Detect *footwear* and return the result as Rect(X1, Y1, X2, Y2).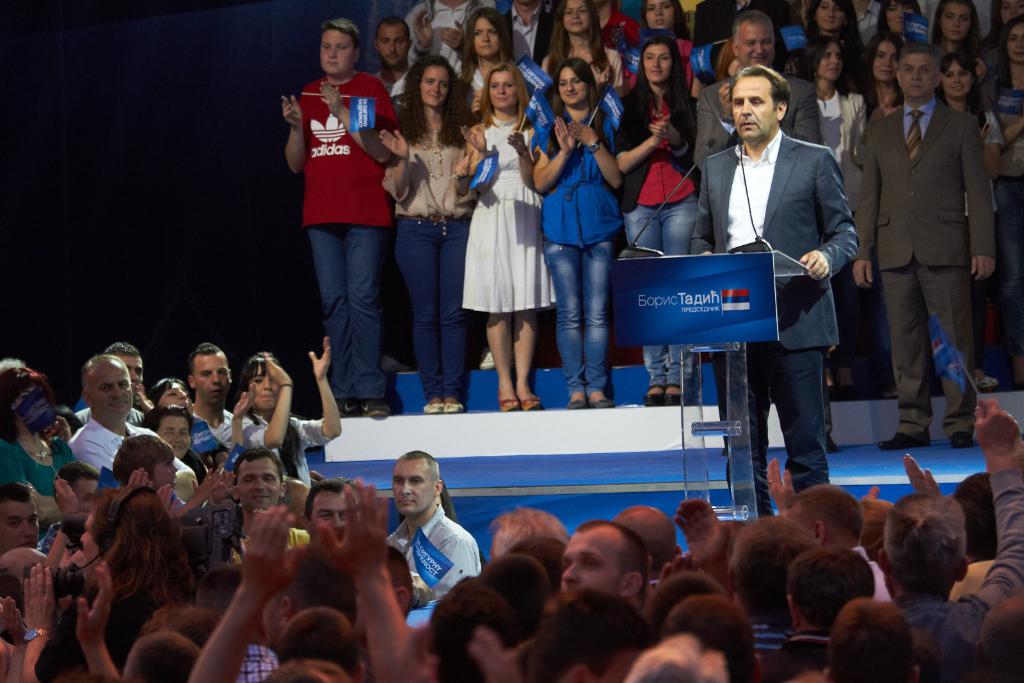
Rect(825, 433, 840, 457).
